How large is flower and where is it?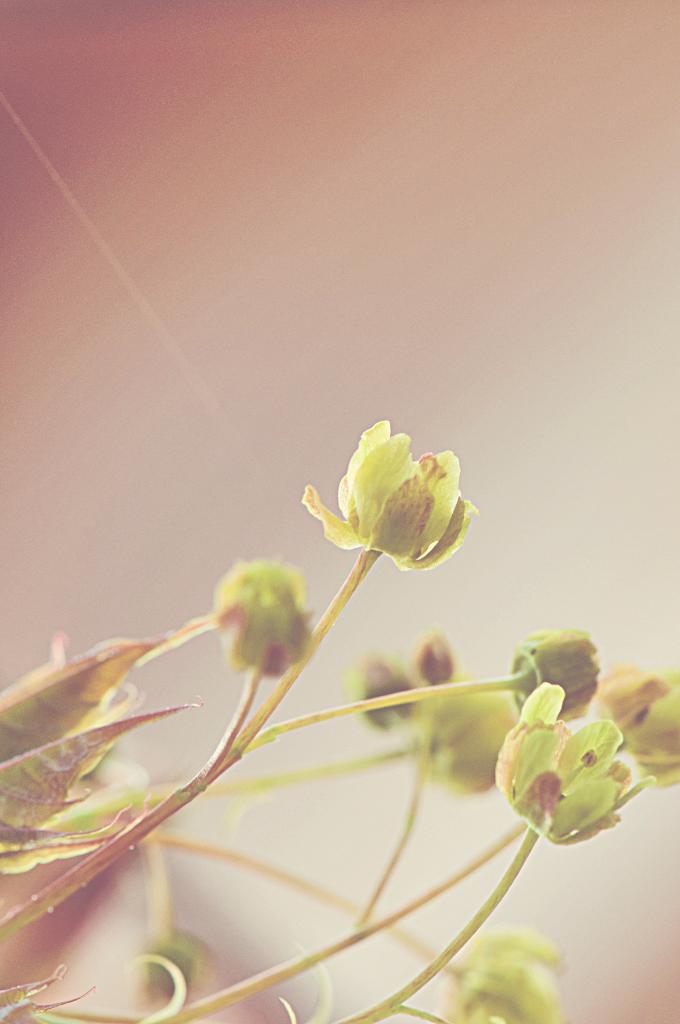
Bounding box: <box>200,556,315,691</box>.
